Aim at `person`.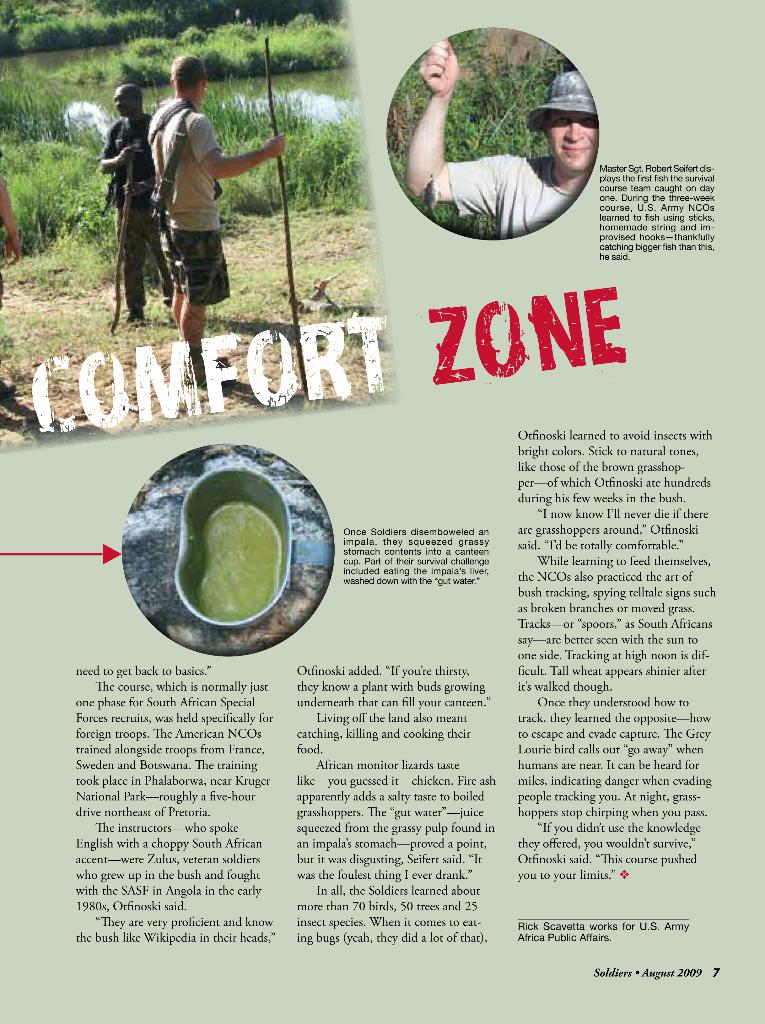
Aimed at [0, 141, 24, 318].
